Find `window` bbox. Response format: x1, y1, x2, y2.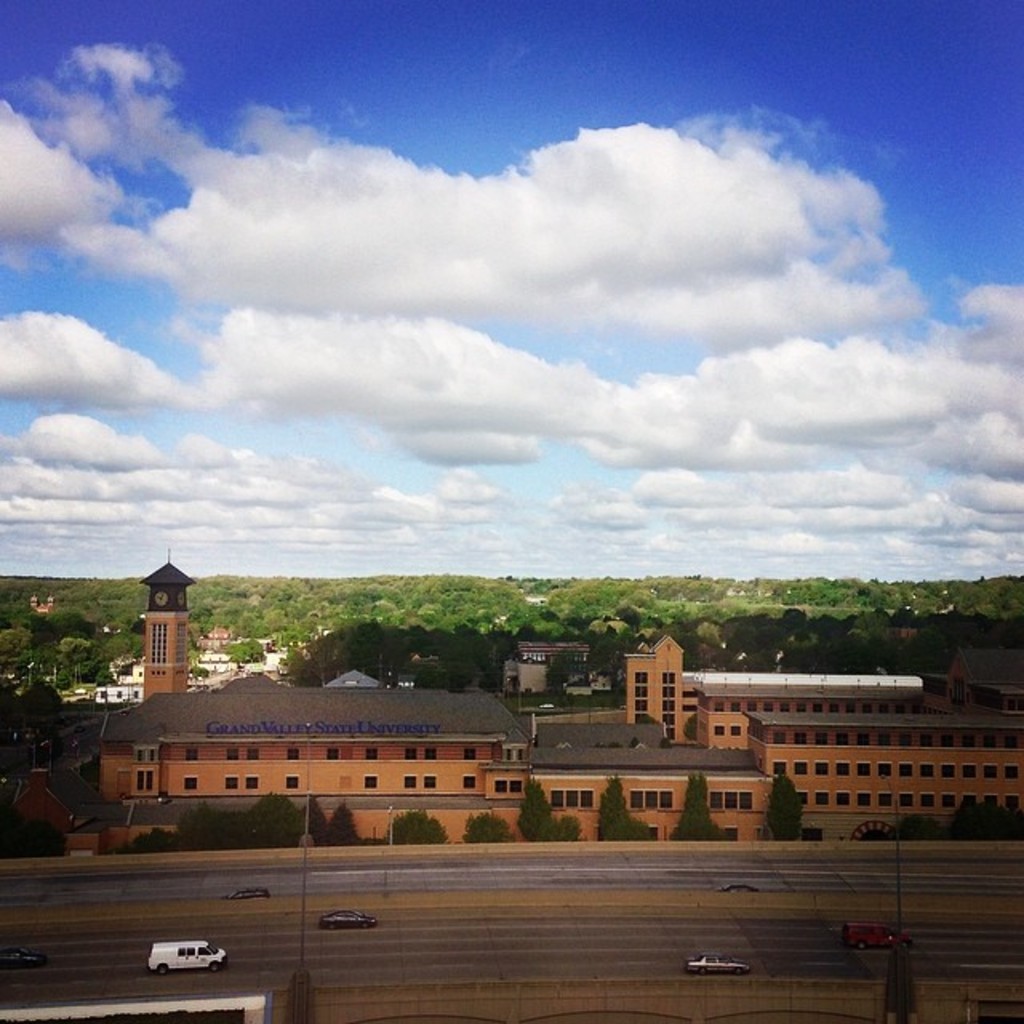
139, 744, 160, 760.
